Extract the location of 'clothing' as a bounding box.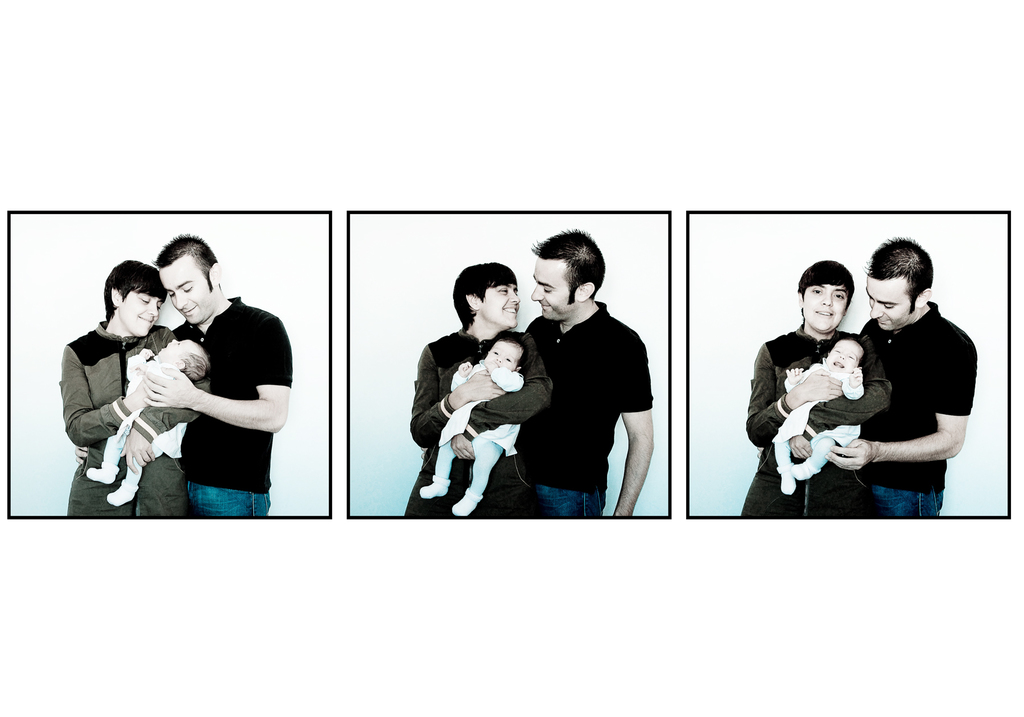
511:301:650:520.
